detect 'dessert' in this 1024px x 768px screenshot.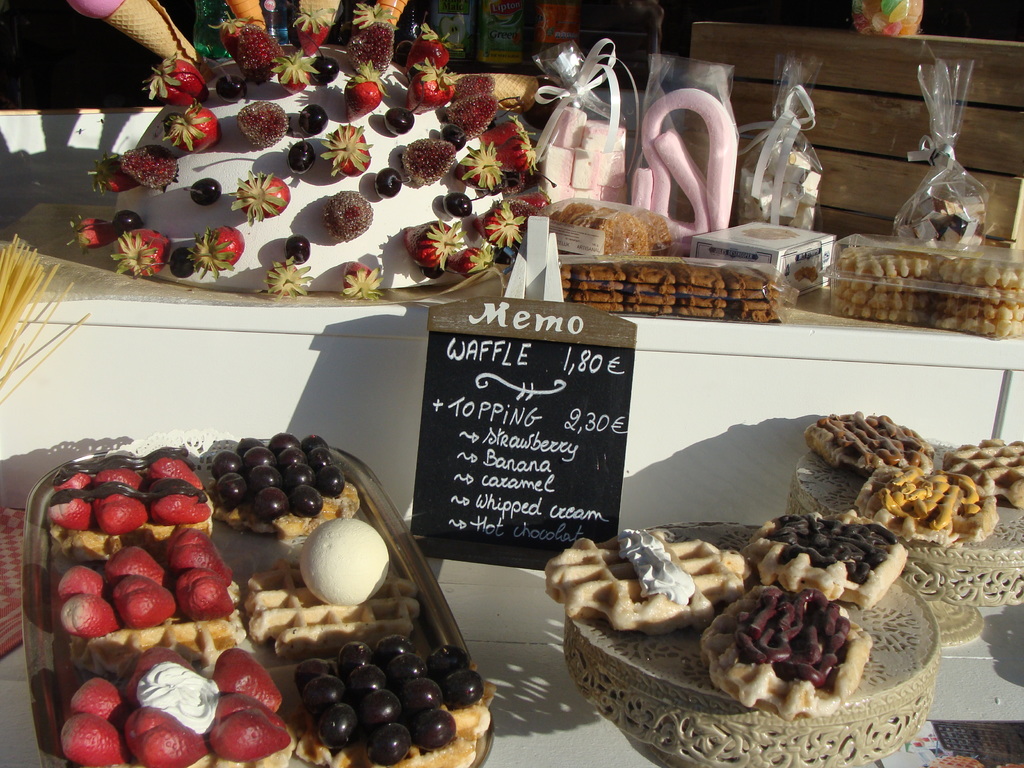
Detection: 414:12:454:61.
